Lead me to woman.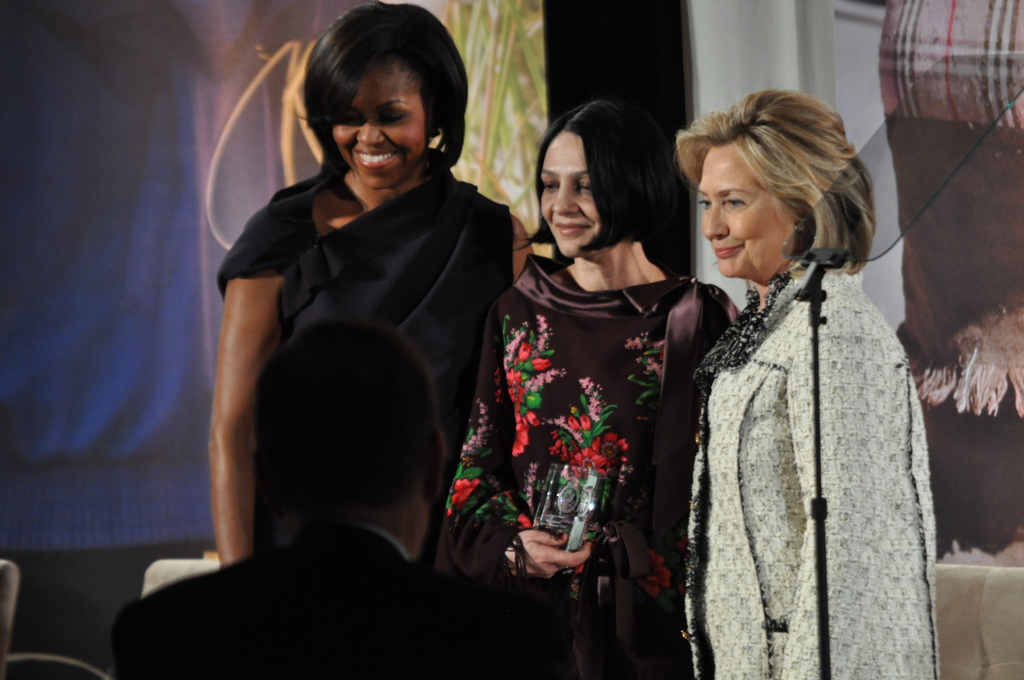
Lead to (x1=461, y1=83, x2=719, y2=636).
